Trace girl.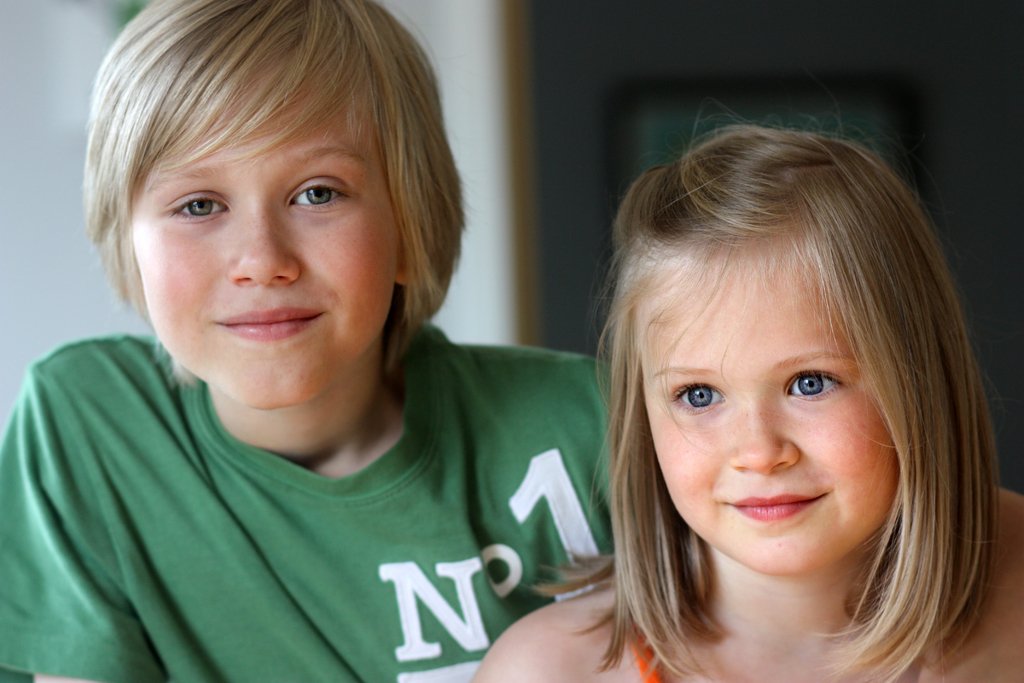
Traced to Rect(462, 106, 1021, 682).
